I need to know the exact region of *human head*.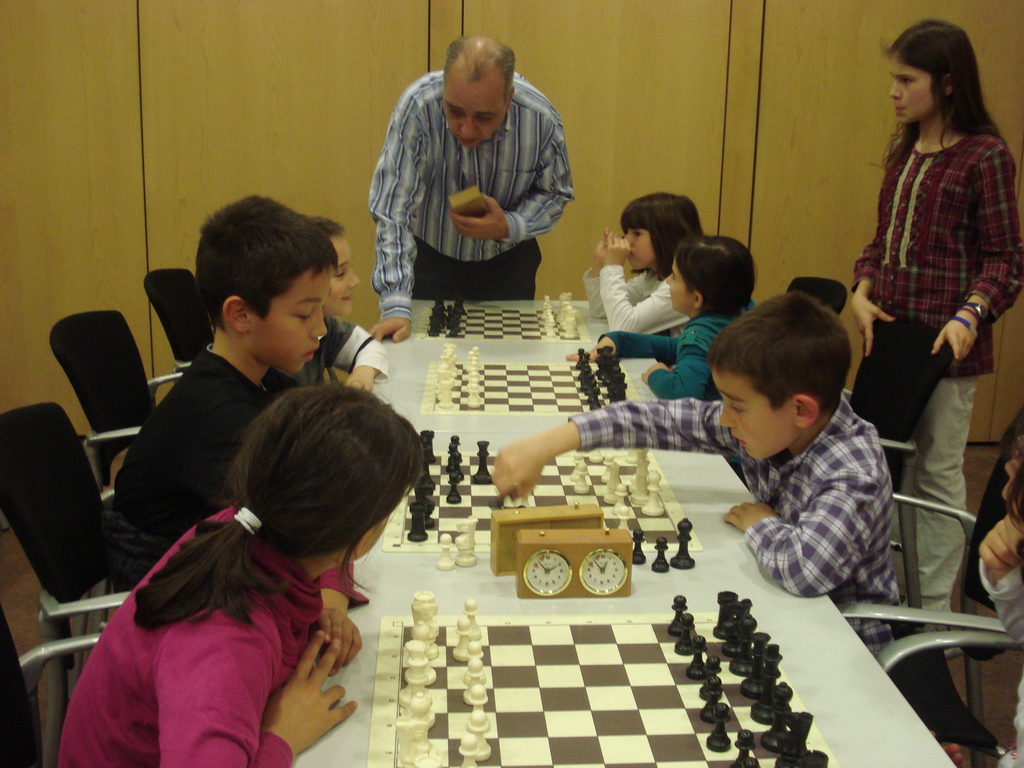
Region: (x1=196, y1=385, x2=423, y2=612).
